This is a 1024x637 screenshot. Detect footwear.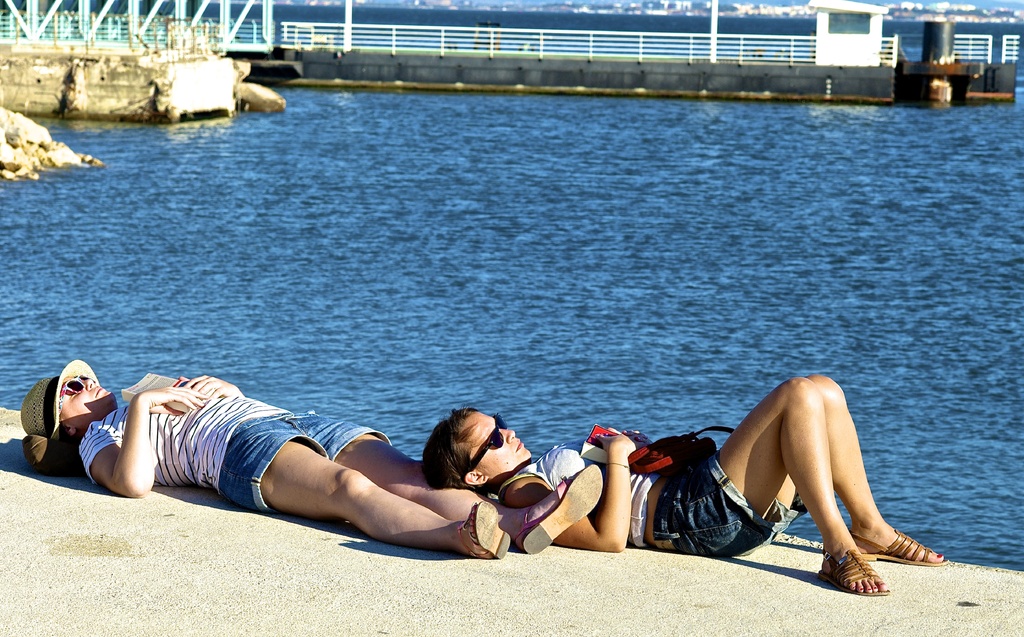
<box>821,548,902,602</box>.
